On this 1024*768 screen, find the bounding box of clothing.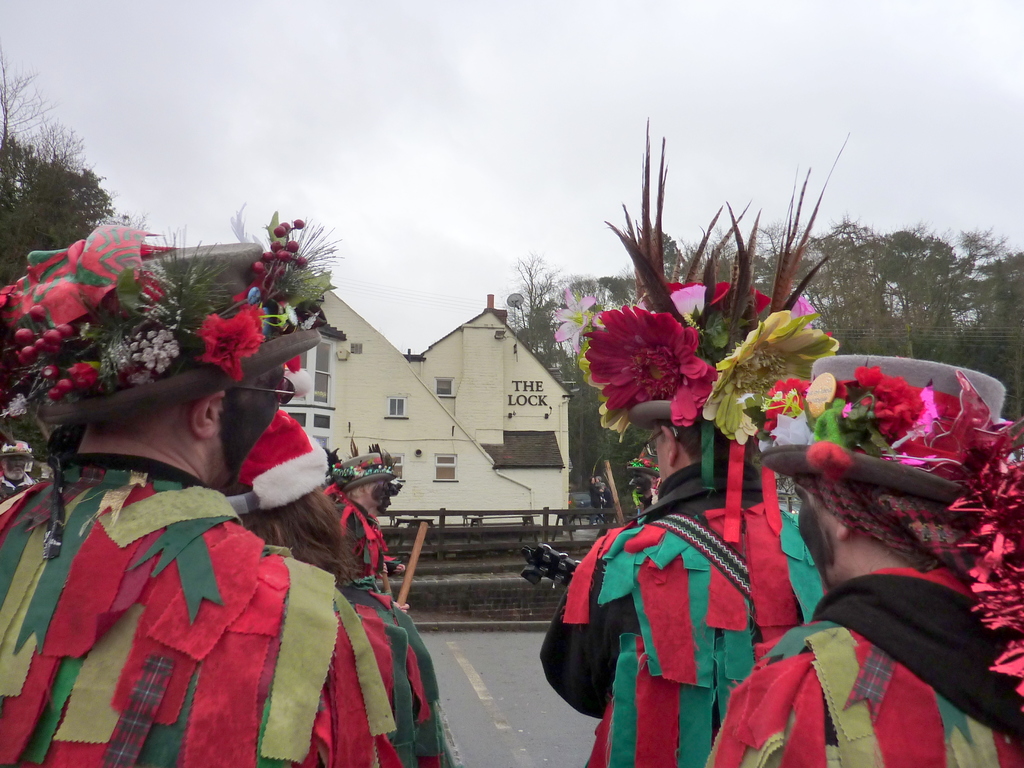
Bounding box: locate(705, 565, 1021, 766).
